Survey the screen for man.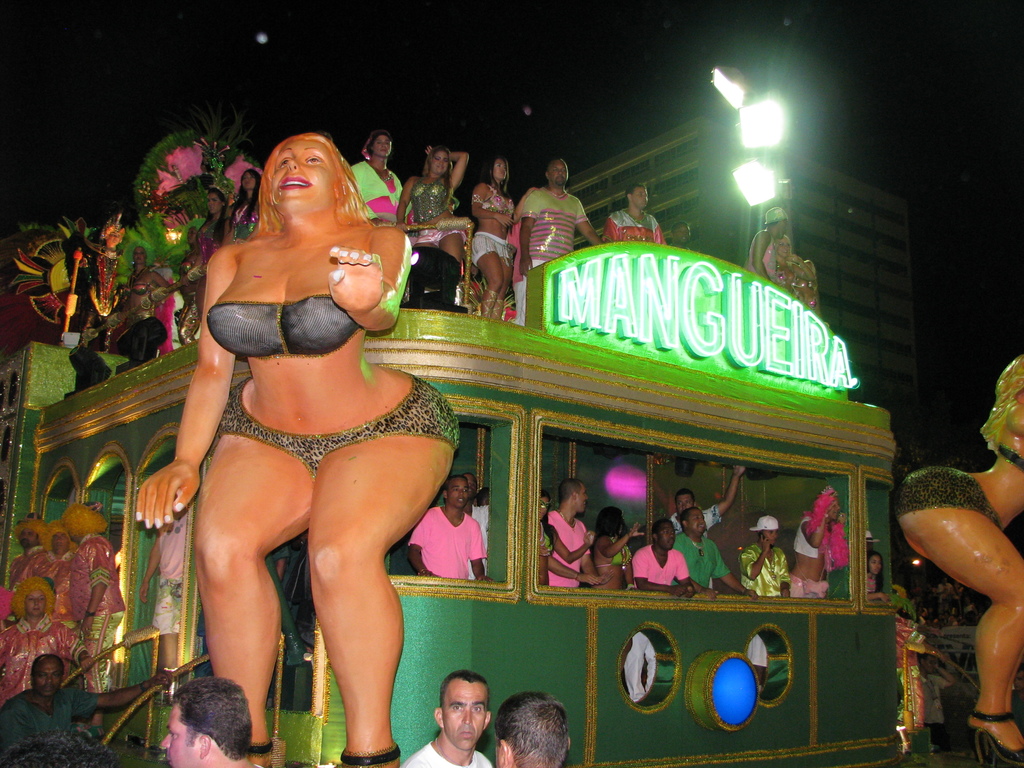
Survey found: (x1=517, y1=156, x2=599, y2=324).
